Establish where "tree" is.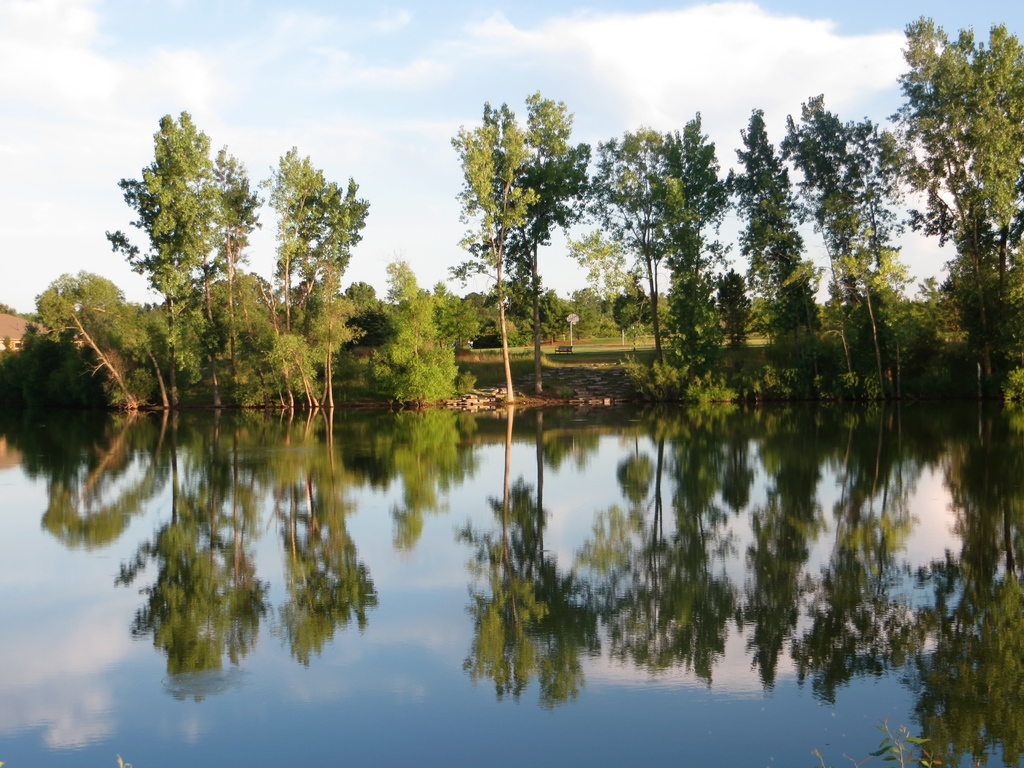
Established at detection(386, 254, 424, 325).
